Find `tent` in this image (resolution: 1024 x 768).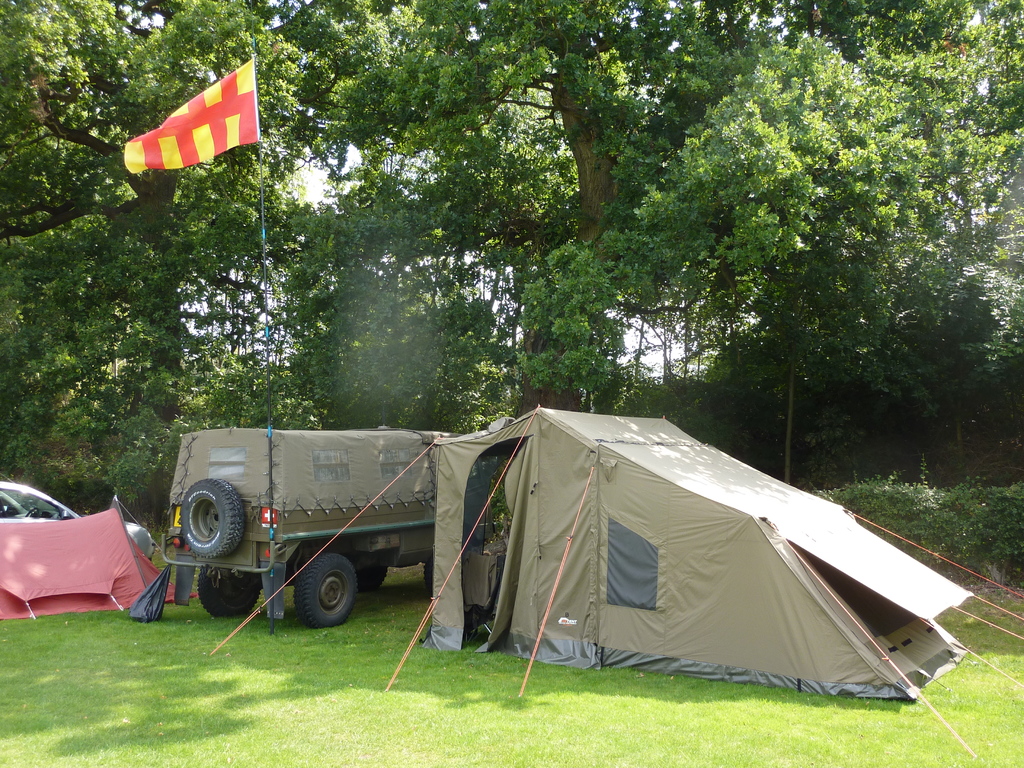
[left=286, top=412, right=957, bottom=708].
